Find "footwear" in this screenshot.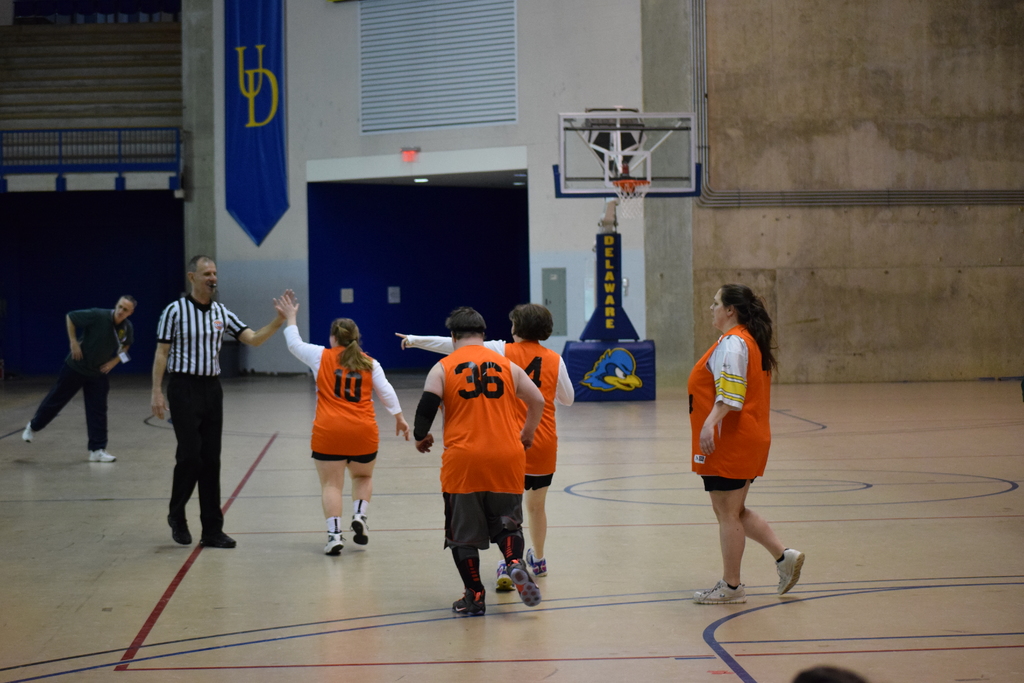
The bounding box for "footwear" is x1=86, y1=447, x2=118, y2=463.
